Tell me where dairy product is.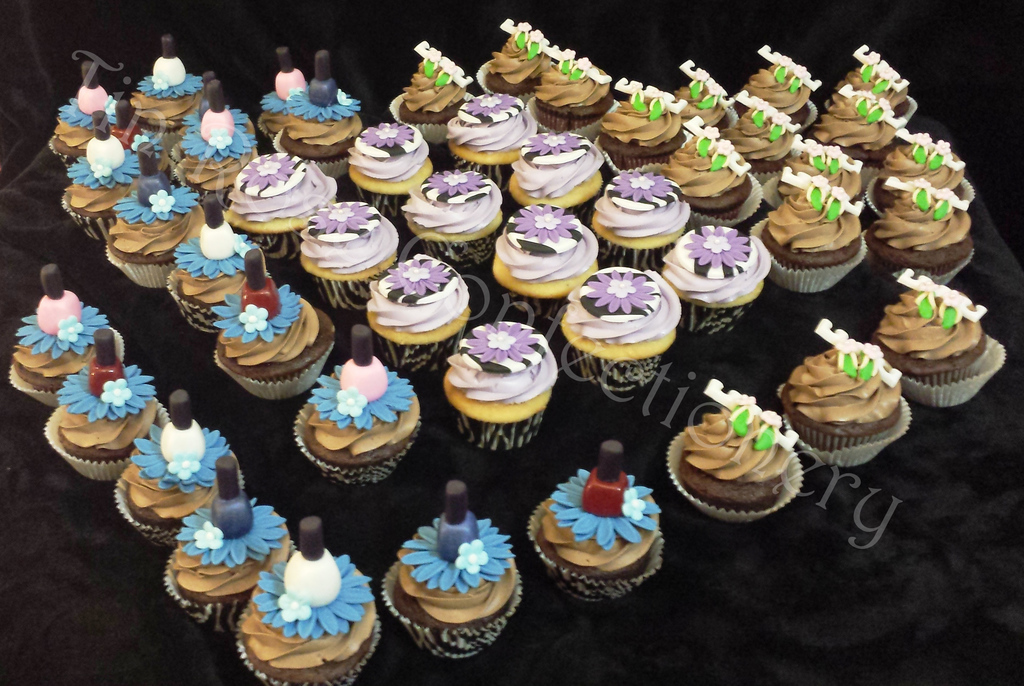
dairy product is at 385 534 509 616.
